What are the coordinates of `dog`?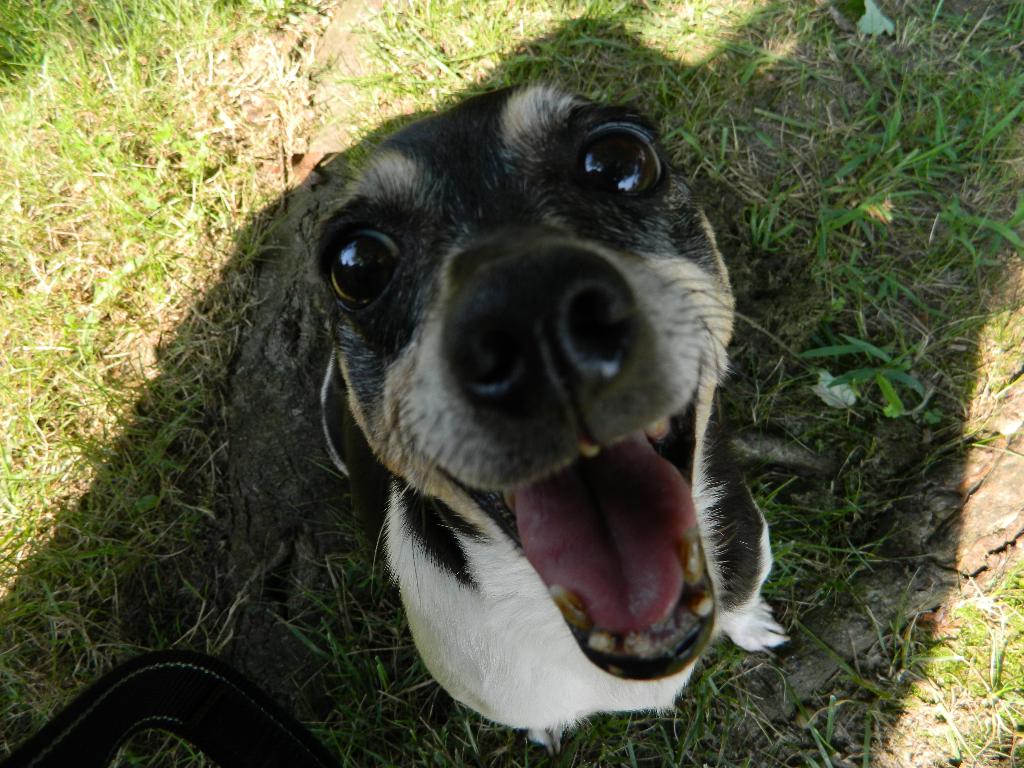
<region>314, 81, 792, 755</region>.
